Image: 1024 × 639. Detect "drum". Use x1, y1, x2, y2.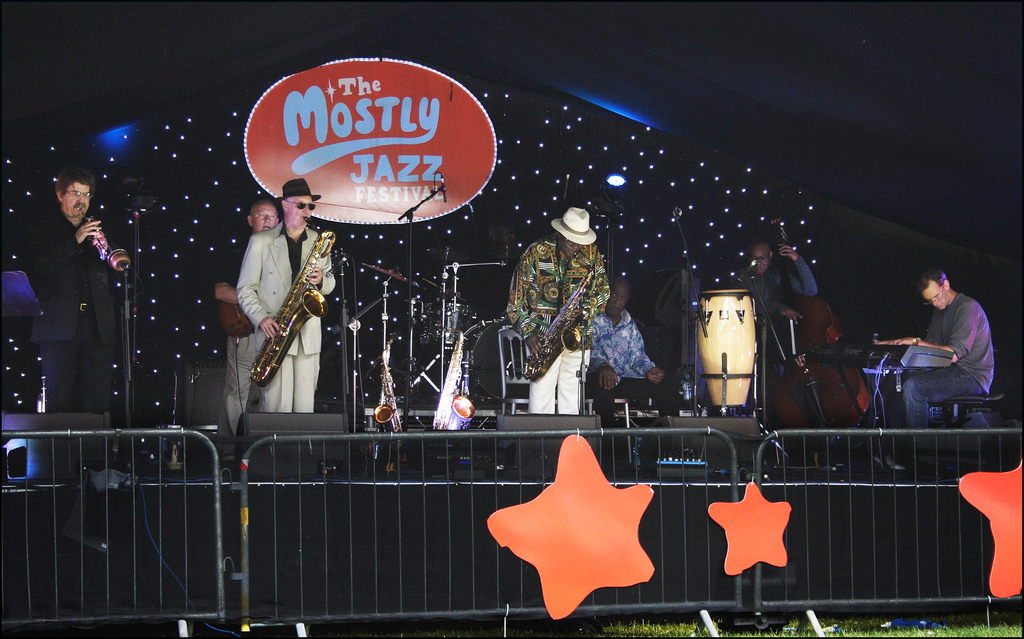
417, 304, 473, 347.
